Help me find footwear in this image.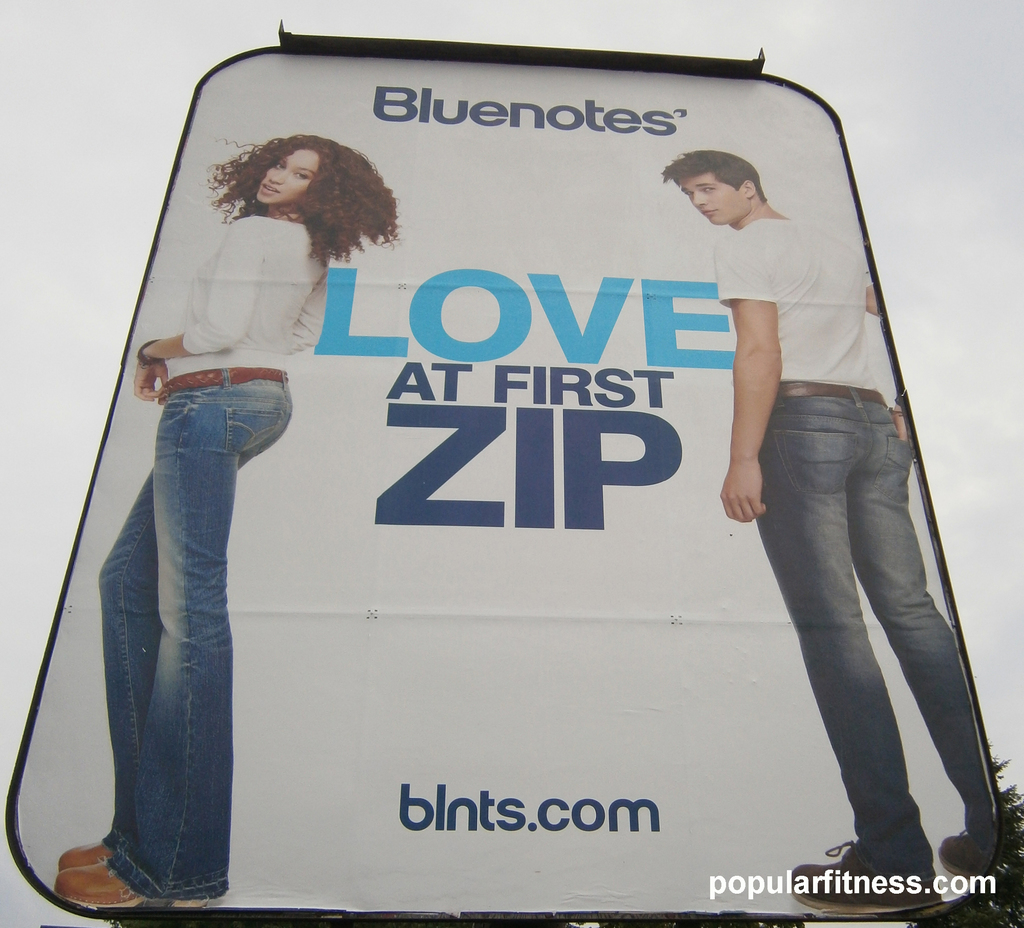
Found it: x1=65 y1=842 x2=109 y2=865.
